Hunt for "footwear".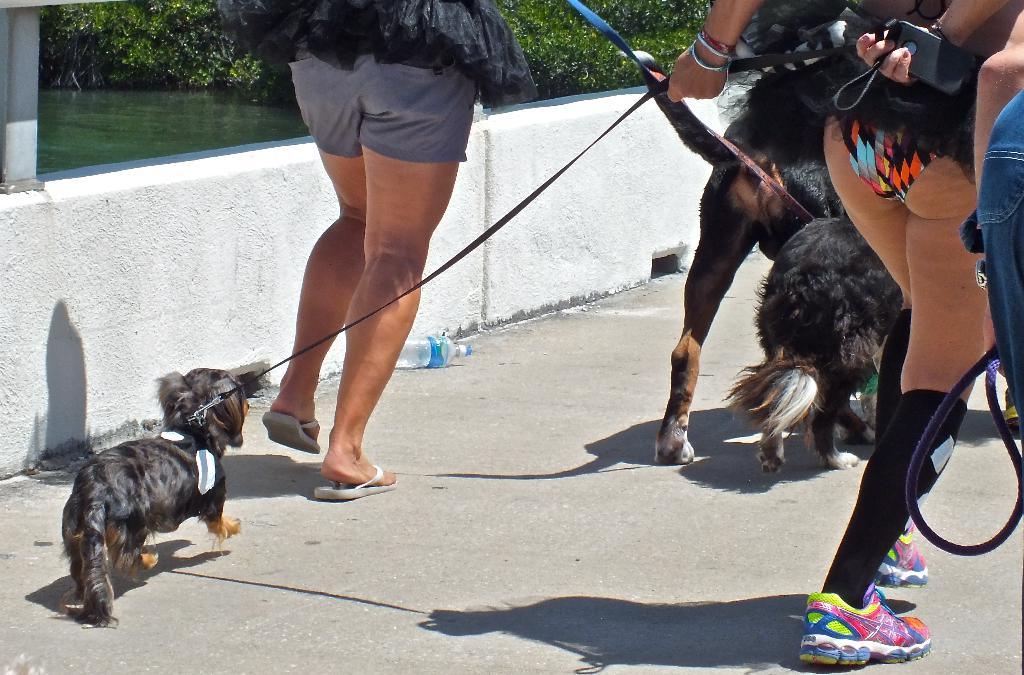
Hunted down at bbox=(872, 516, 927, 597).
